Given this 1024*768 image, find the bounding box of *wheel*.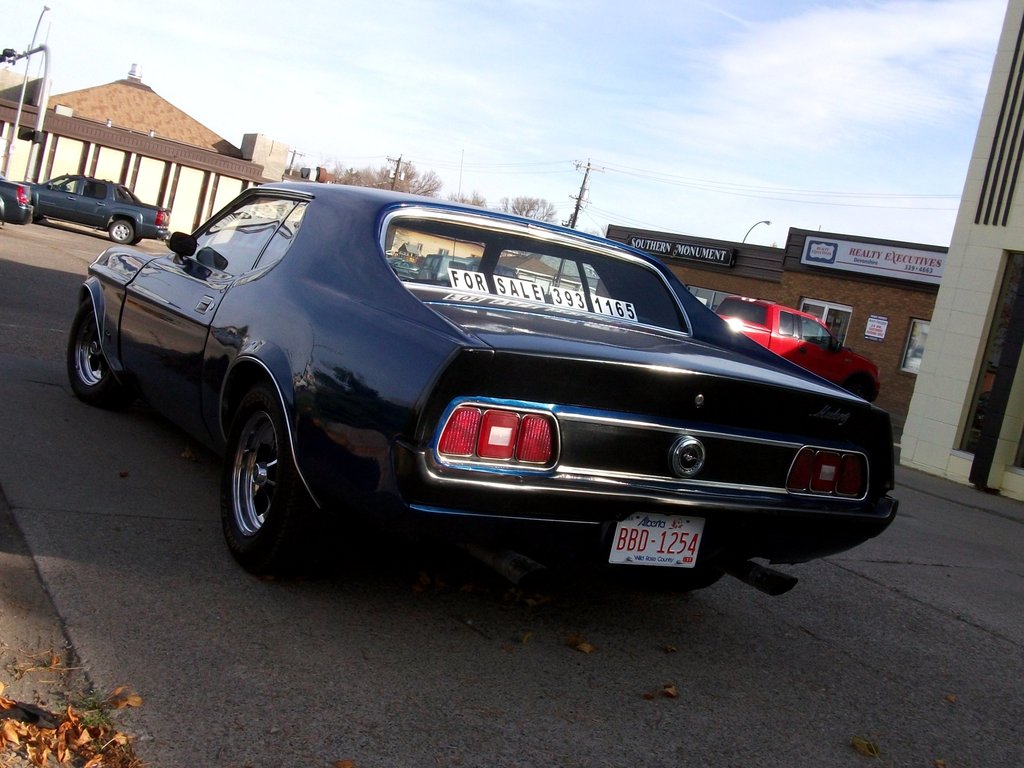
select_region(845, 377, 877, 401).
